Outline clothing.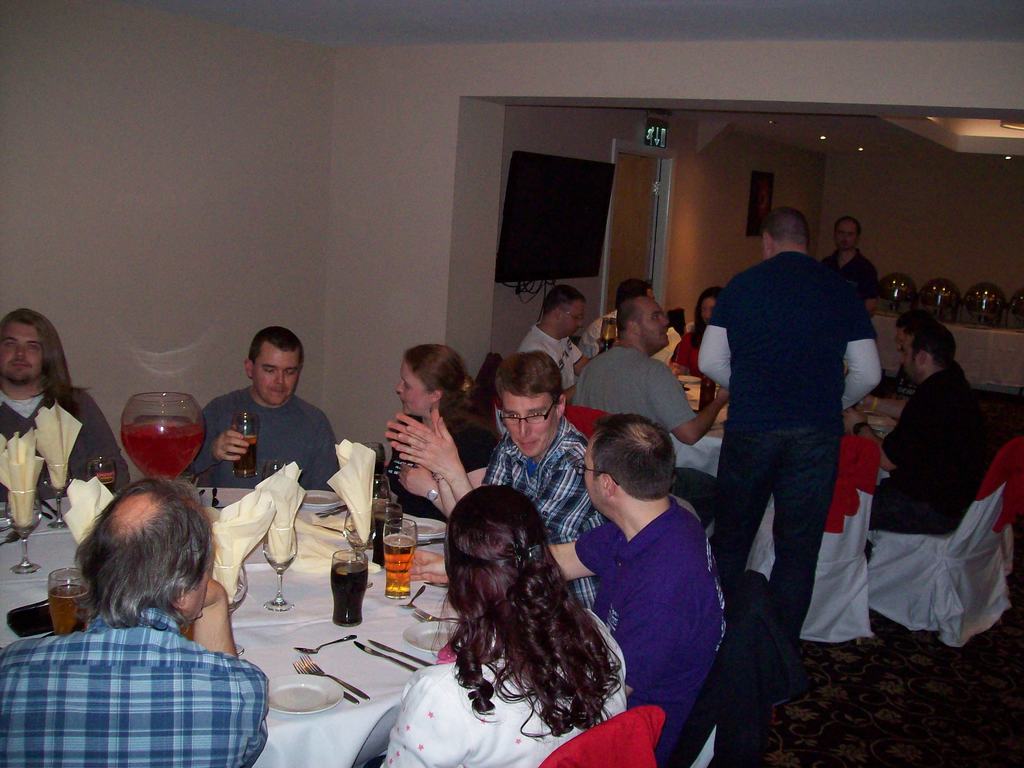
Outline: x1=20, y1=582, x2=279, y2=760.
